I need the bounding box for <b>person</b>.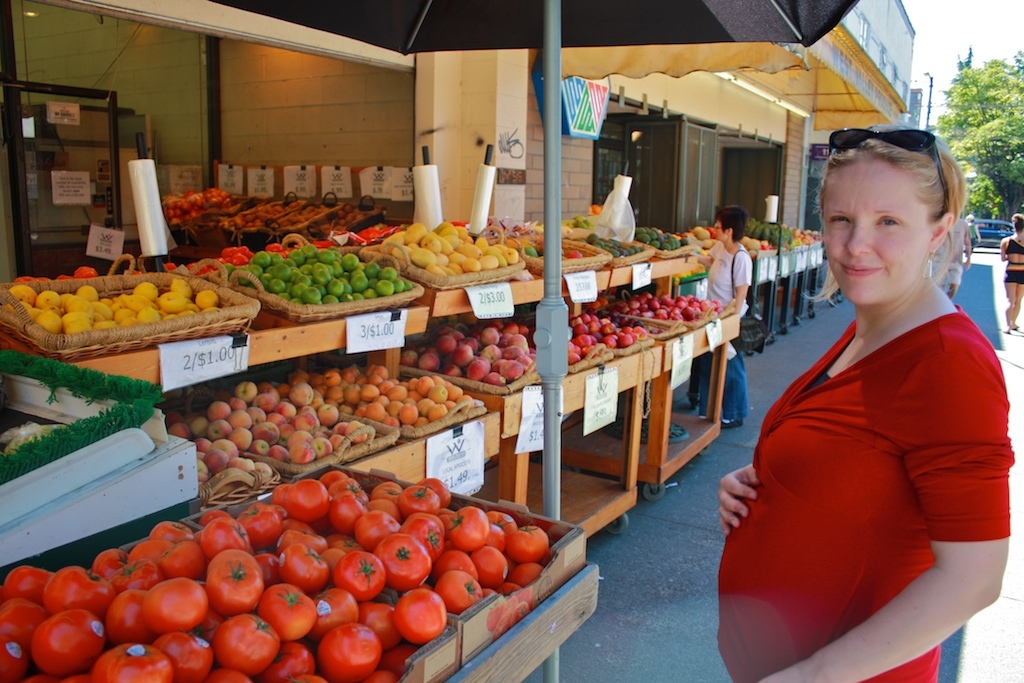
Here it is: <box>693,200,759,429</box>.
